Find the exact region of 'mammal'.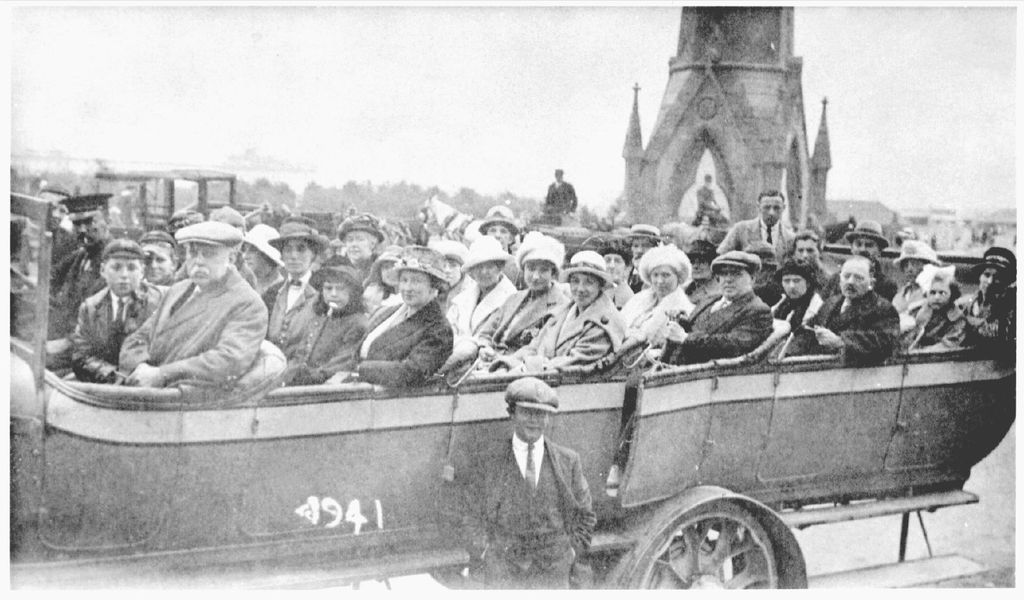
Exact region: 279,255,367,383.
